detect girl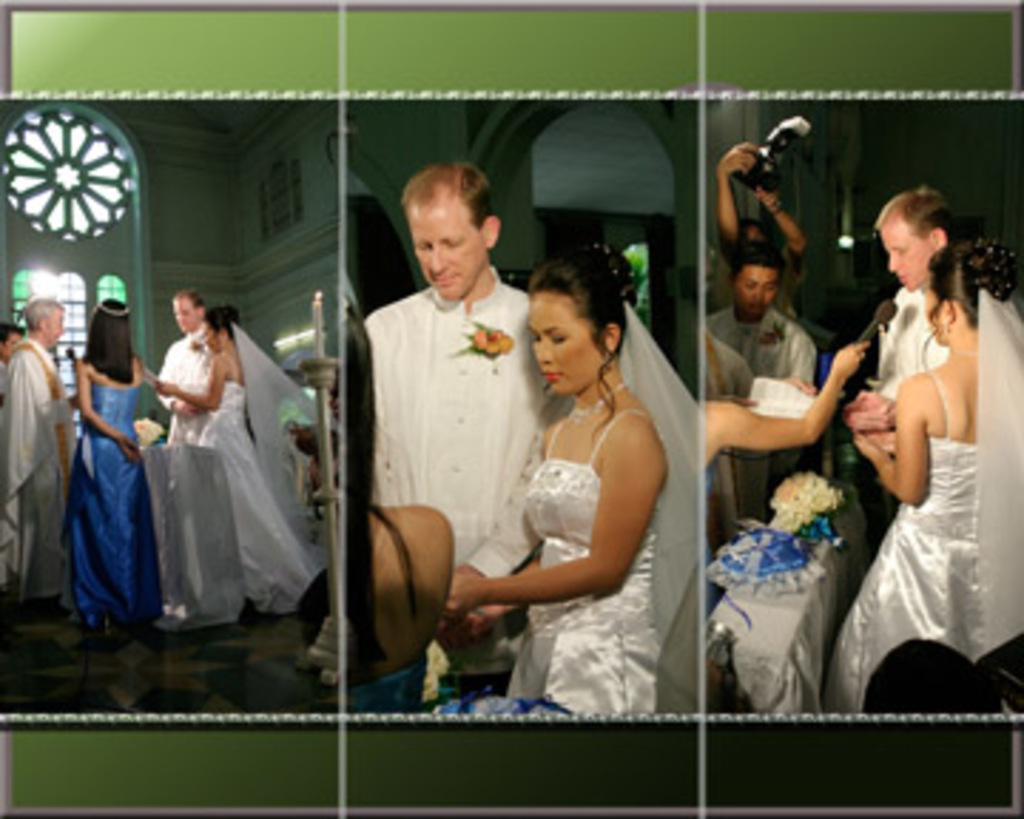
338/293/455/722
